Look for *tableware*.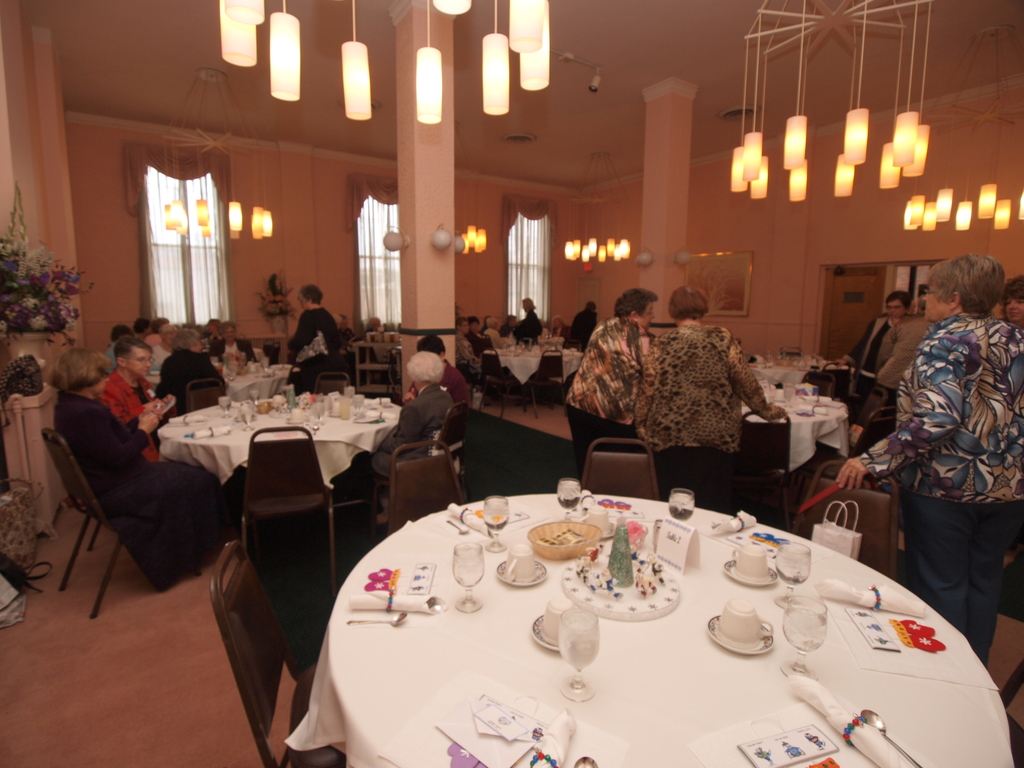
Found: [495,543,549,586].
